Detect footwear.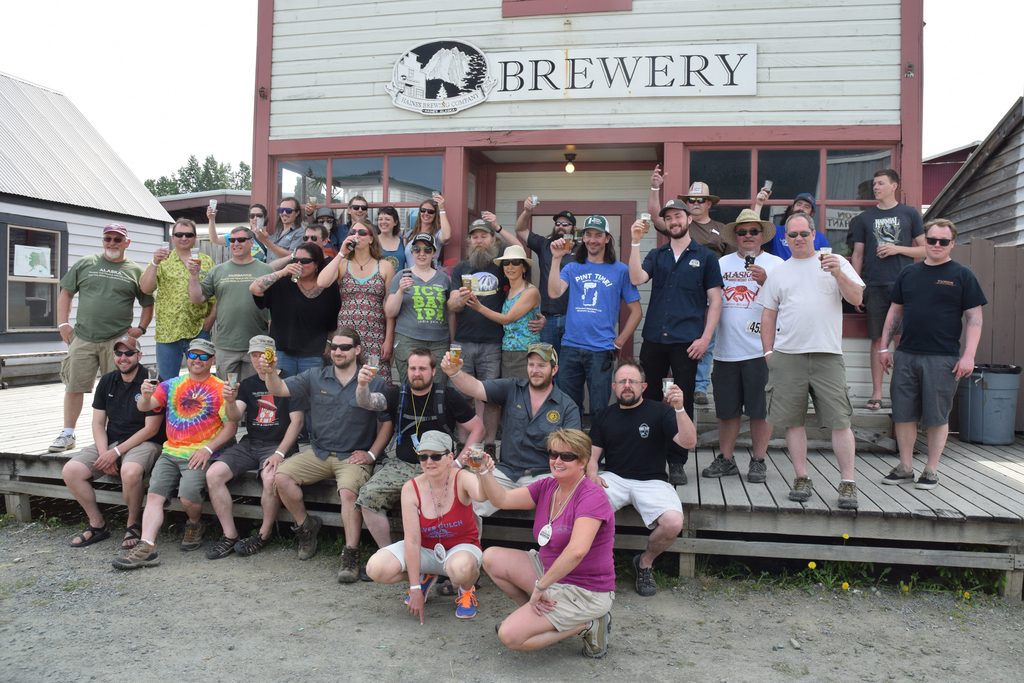
Detected at x1=876 y1=461 x2=919 y2=488.
